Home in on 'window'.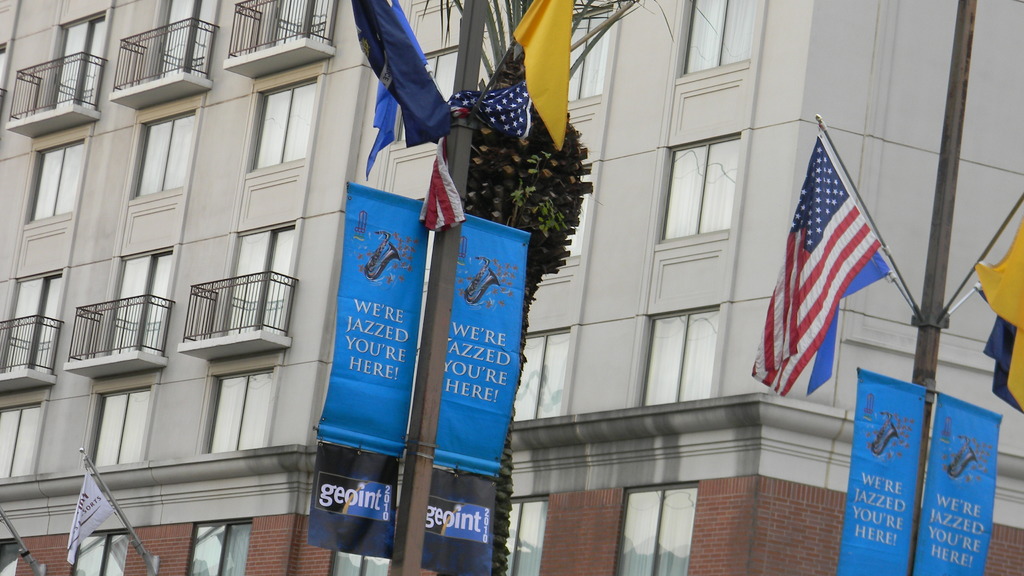
Homed in at locate(118, 104, 175, 194).
